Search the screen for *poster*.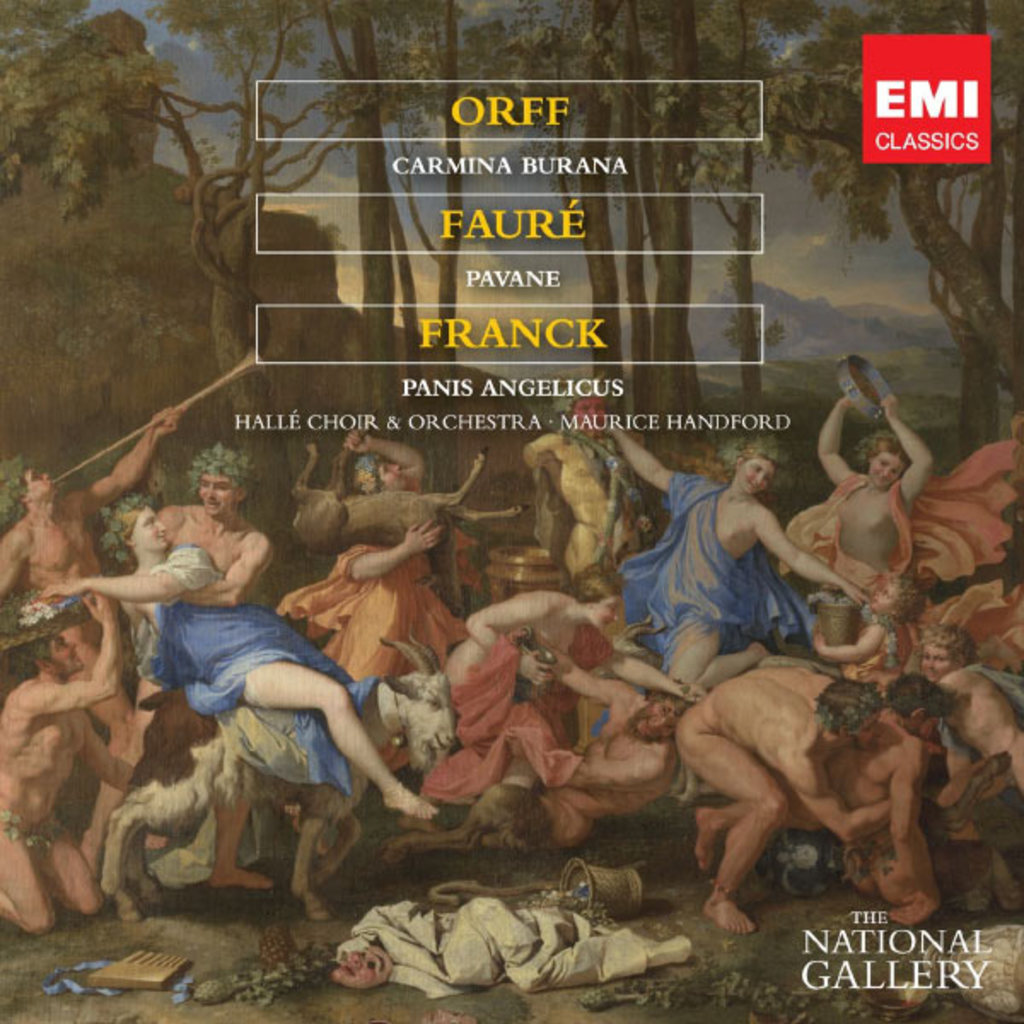
Found at [left=0, top=0, right=1022, bottom=1022].
